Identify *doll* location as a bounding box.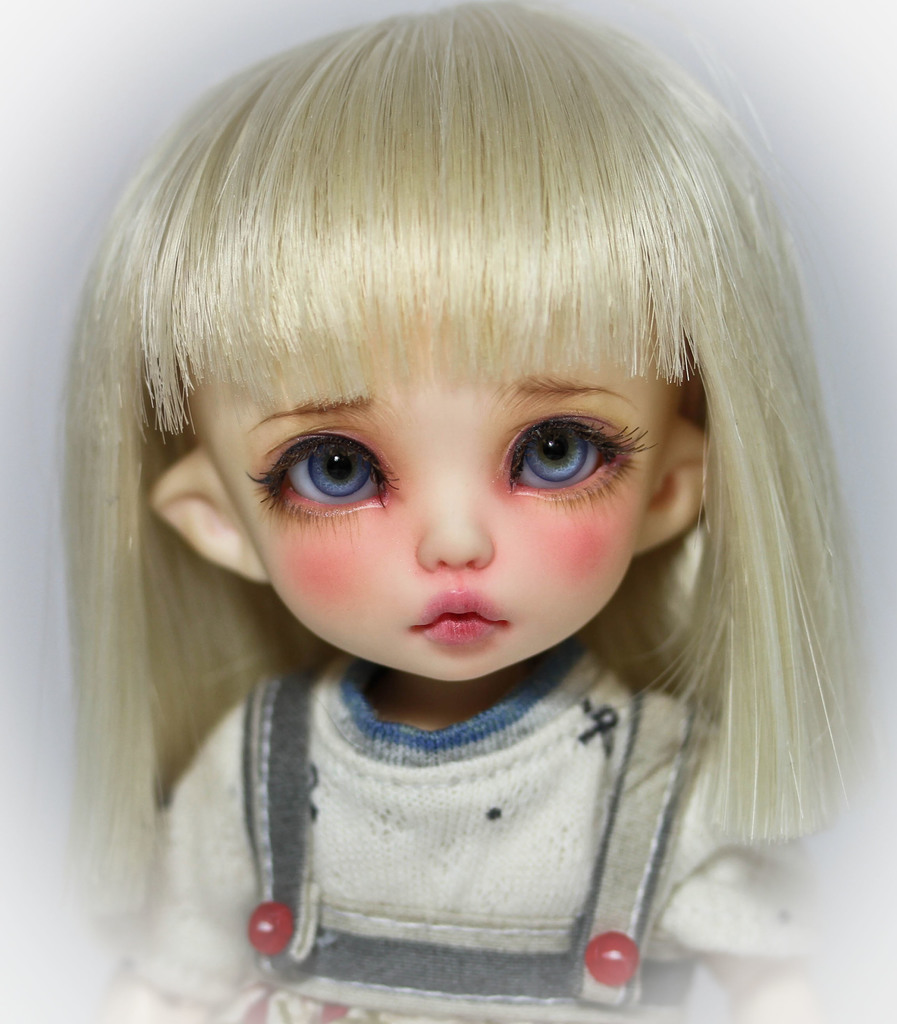
<box>35,6,893,1015</box>.
